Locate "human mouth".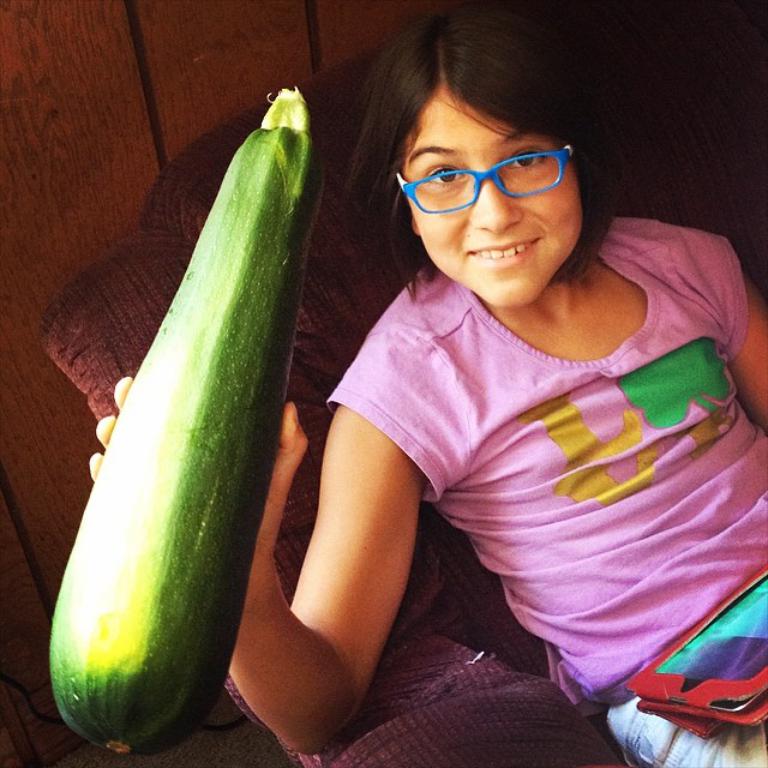
Bounding box: (x1=463, y1=238, x2=540, y2=265).
